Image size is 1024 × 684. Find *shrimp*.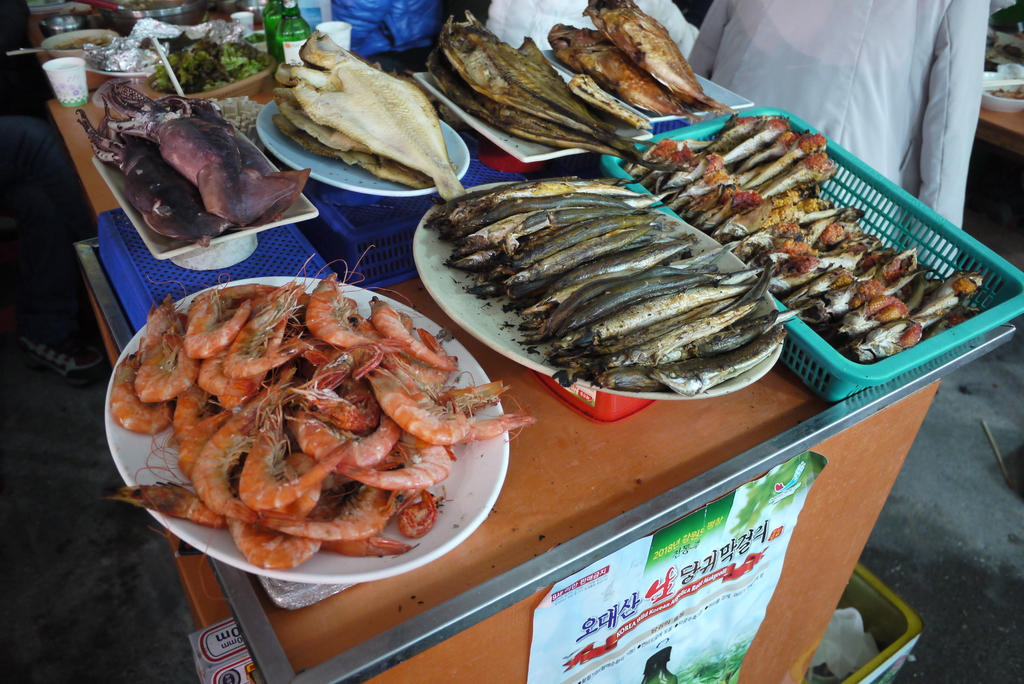
<bbox>392, 489, 436, 537</bbox>.
